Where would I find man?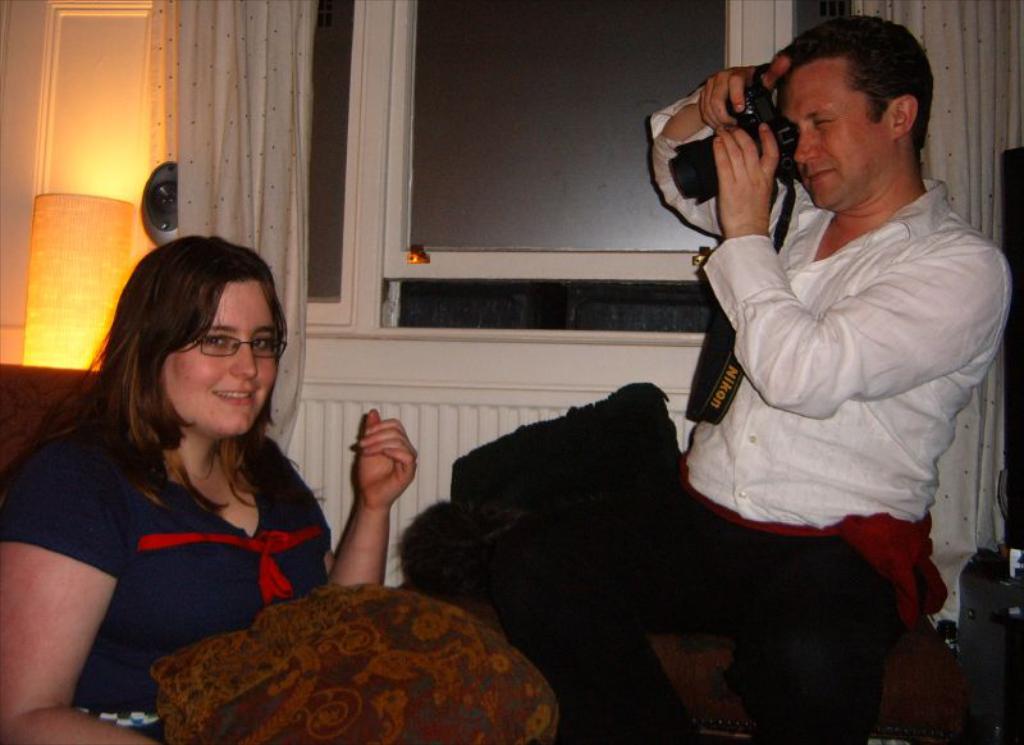
At <bbox>658, 3, 1012, 681</bbox>.
